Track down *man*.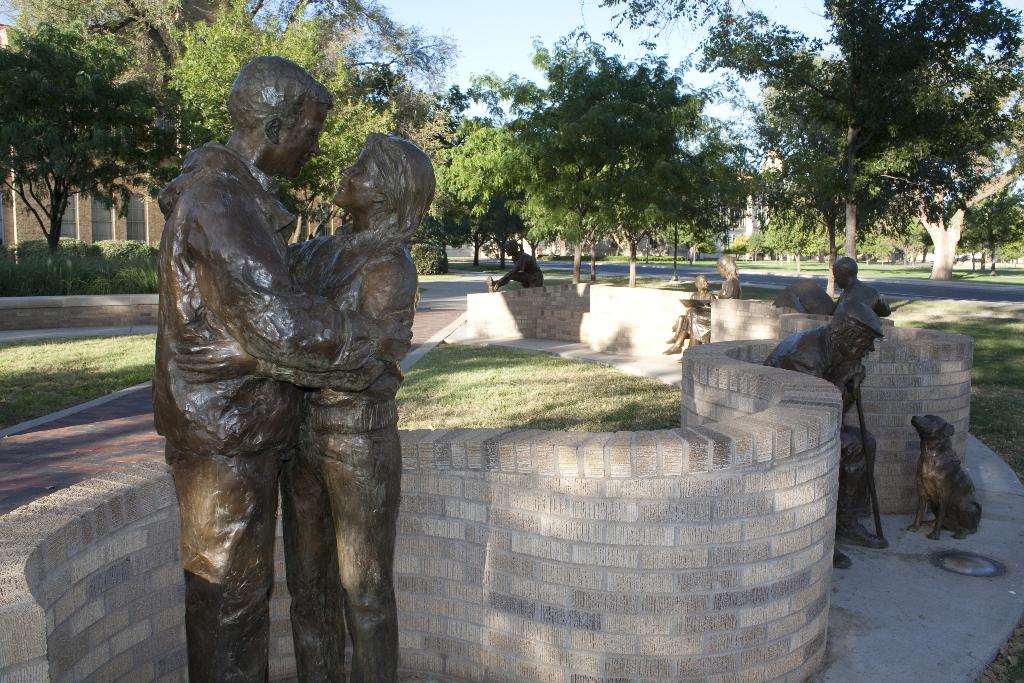
Tracked to rect(761, 300, 885, 571).
